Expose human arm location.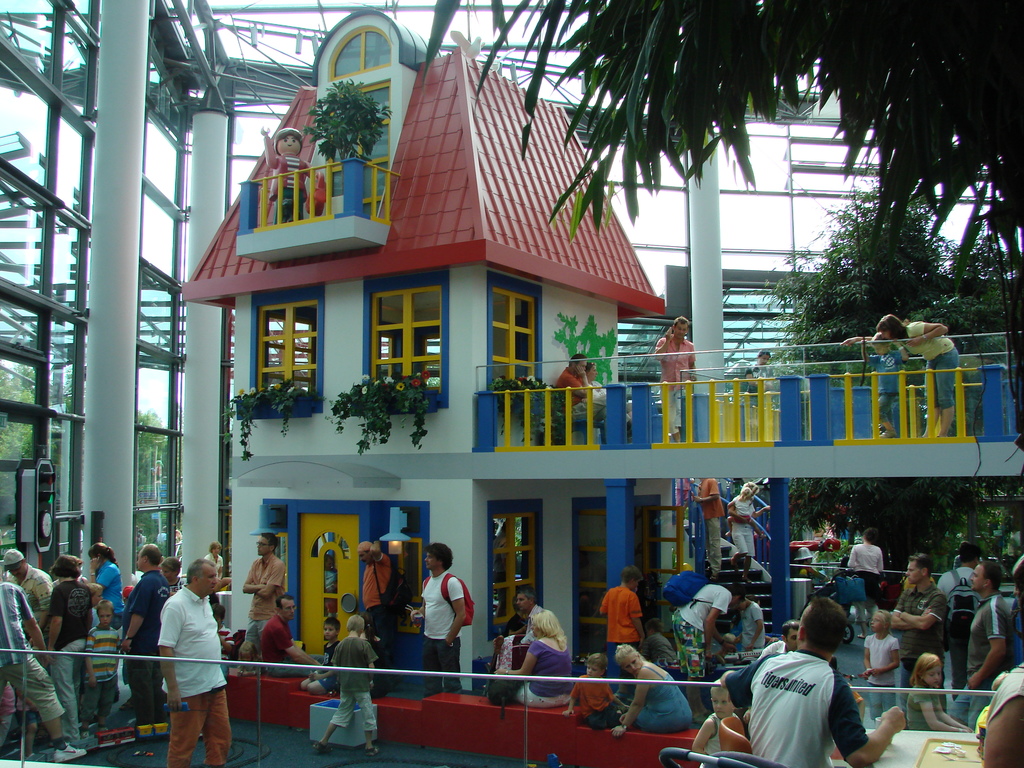
Exposed at pyautogui.locateOnScreen(307, 163, 320, 185).
